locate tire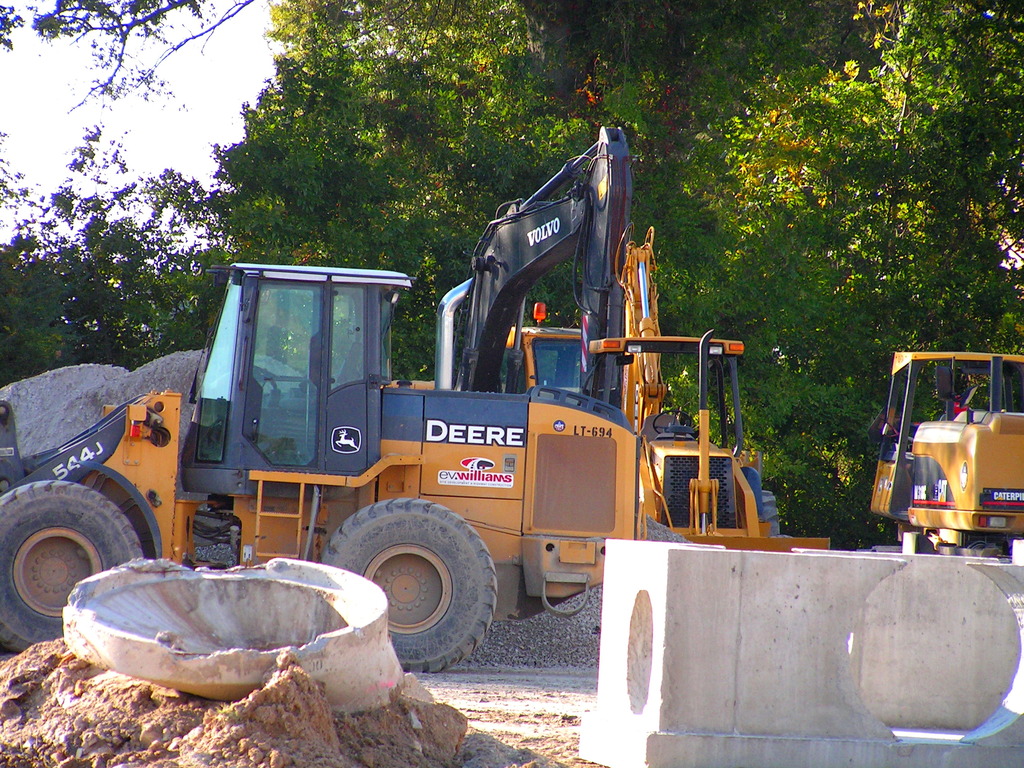
bbox=[0, 476, 147, 659]
